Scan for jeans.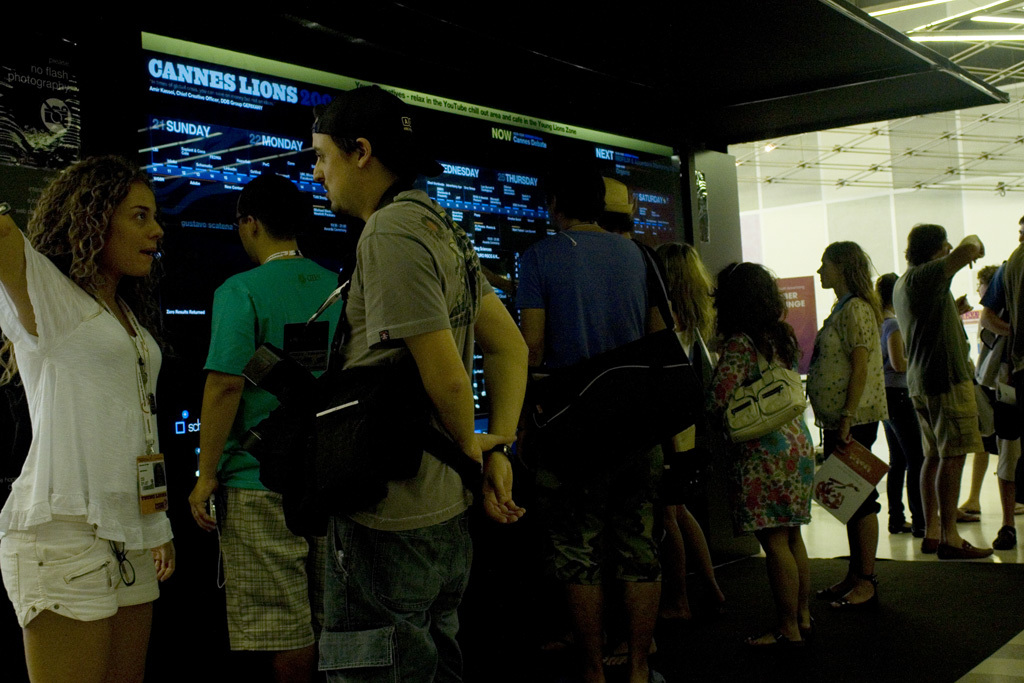
Scan result: (x1=887, y1=392, x2=924, y2=522).
